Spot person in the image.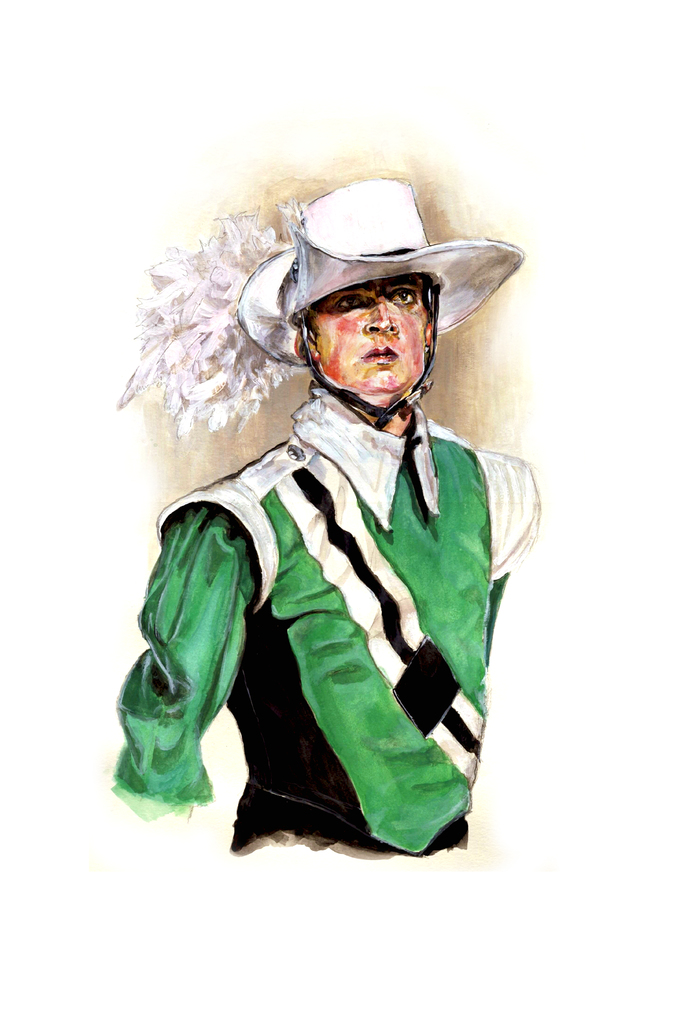
person found at x1=88, y1=171, x2=541, y2=883.
